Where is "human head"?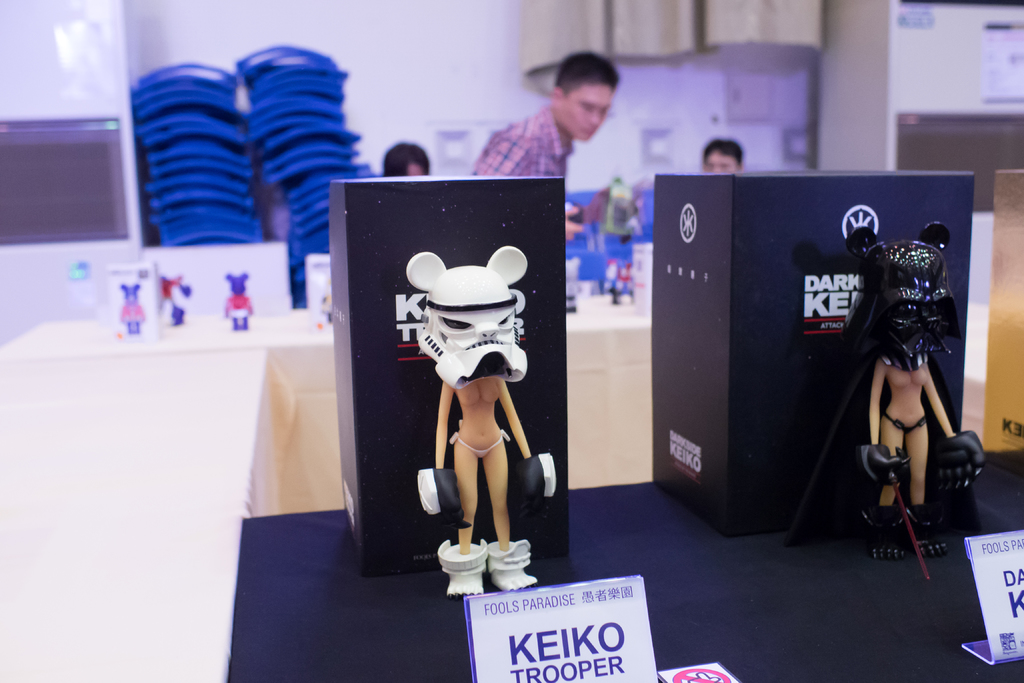
region(702, 136, 746, 173).
